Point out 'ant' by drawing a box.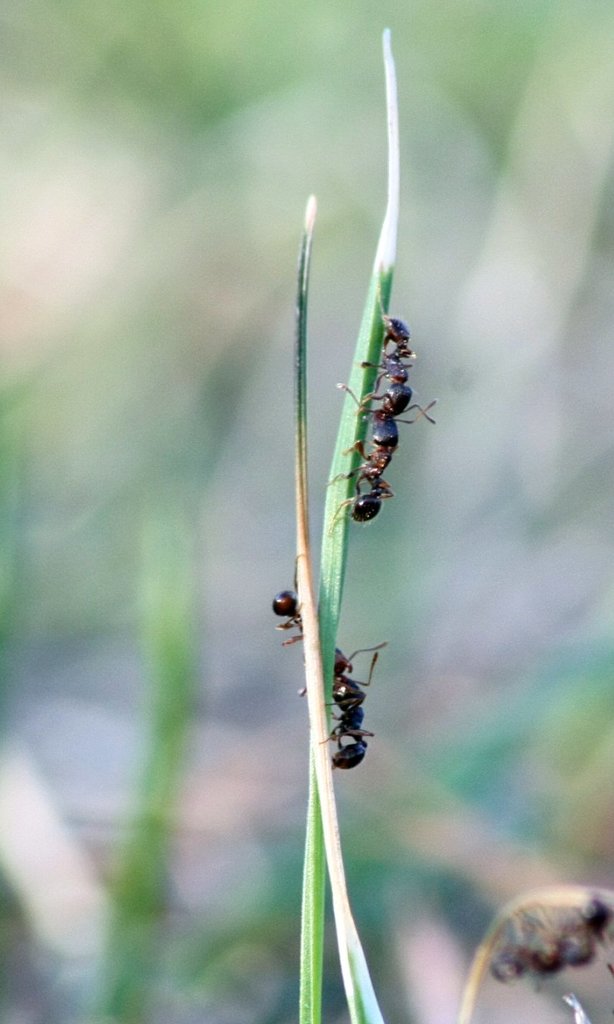
{"x1": 331, "y1": 434, "x2": 401, "y2": 530}.
